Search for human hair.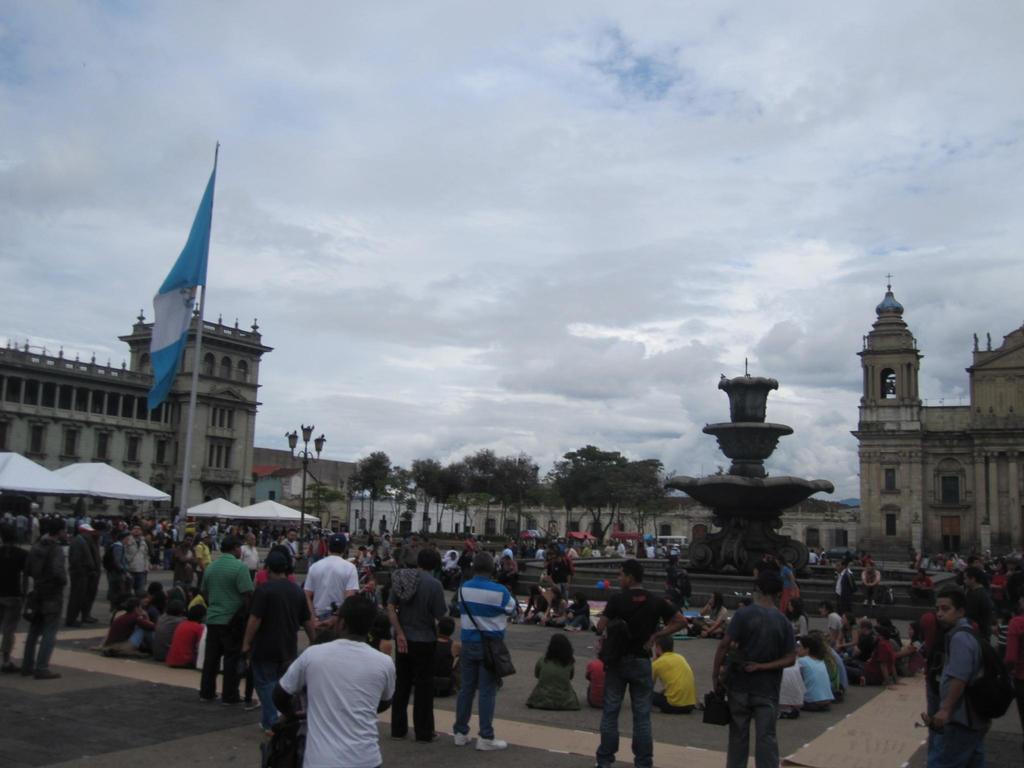
Found at 625:559:642:588.
